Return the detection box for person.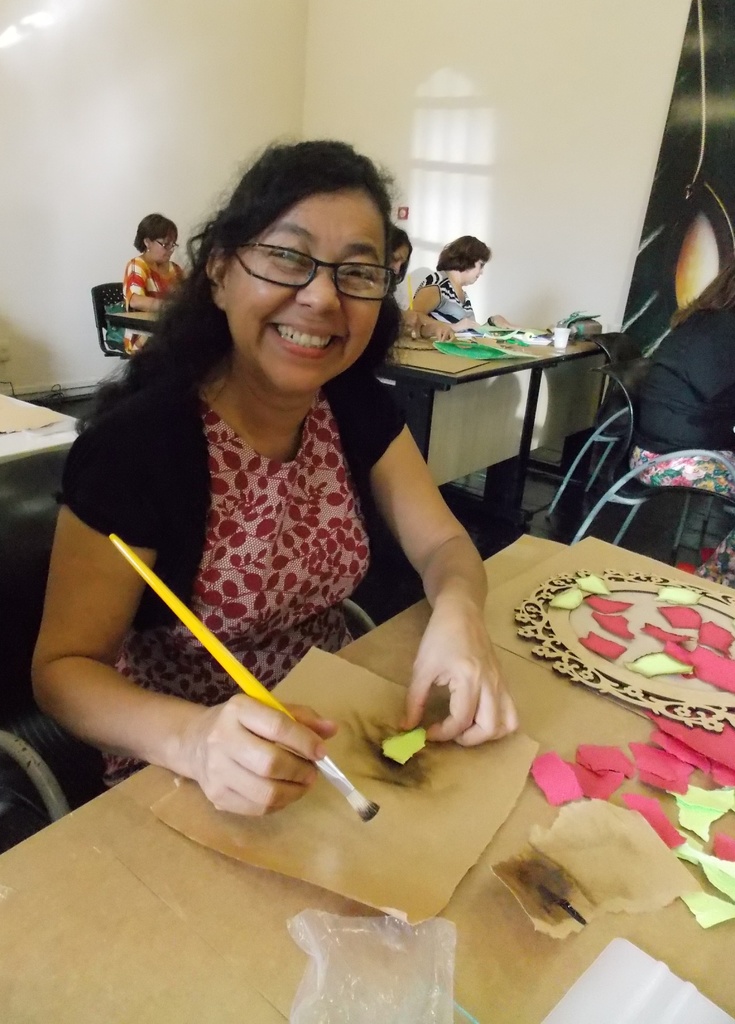
bbox=(122, 209, 195, 349).
